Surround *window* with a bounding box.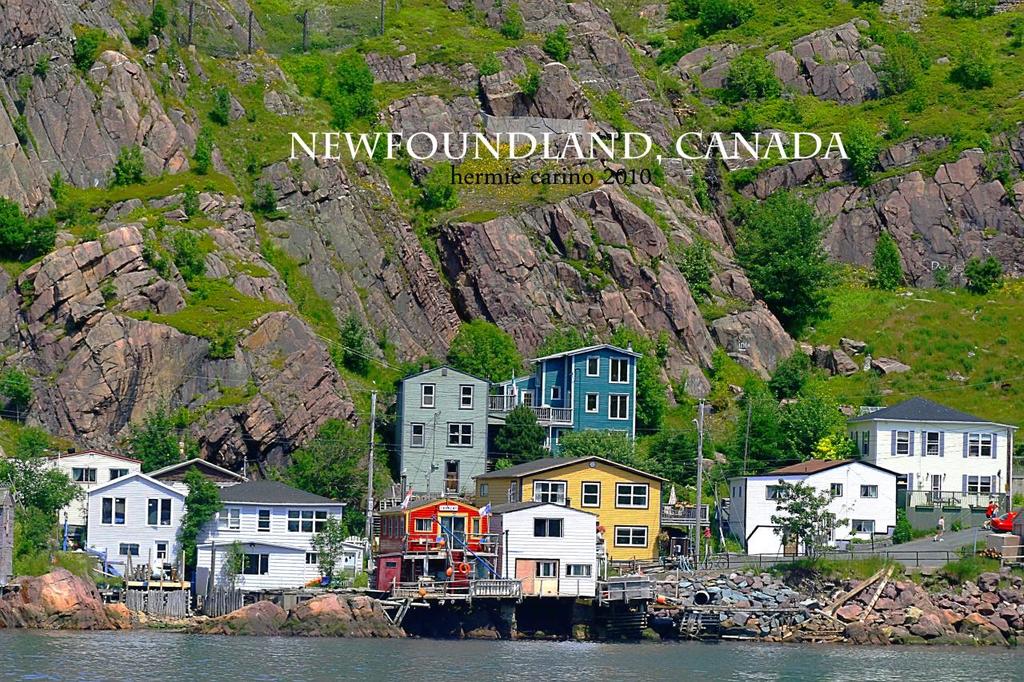
[left=446, top=425, right=473, bottom=448].
